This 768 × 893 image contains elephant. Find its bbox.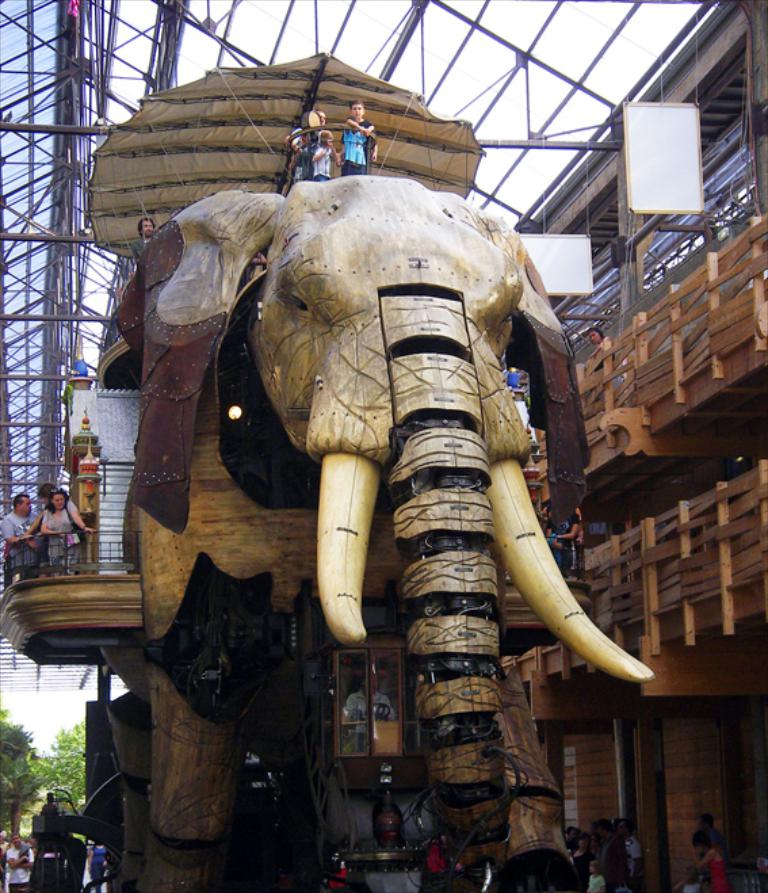
region(14, 171, 664, 892).
